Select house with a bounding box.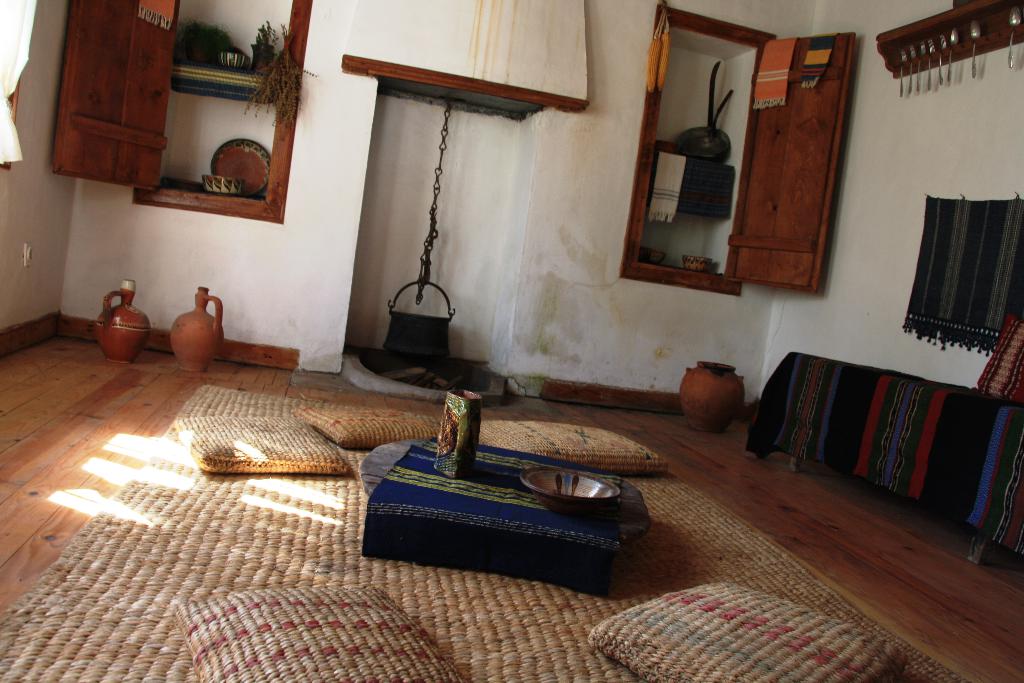
0,0,1023,682.
